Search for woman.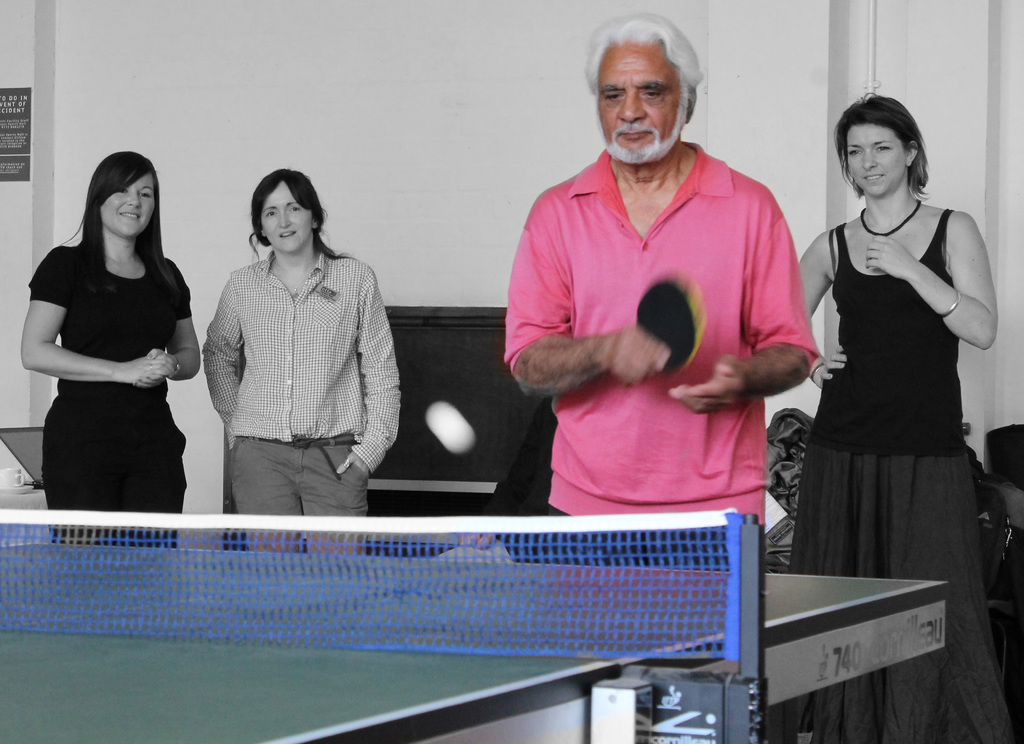
Found at {"left": 796, "top": 102, "right": 1003, "bottom": 740}.
